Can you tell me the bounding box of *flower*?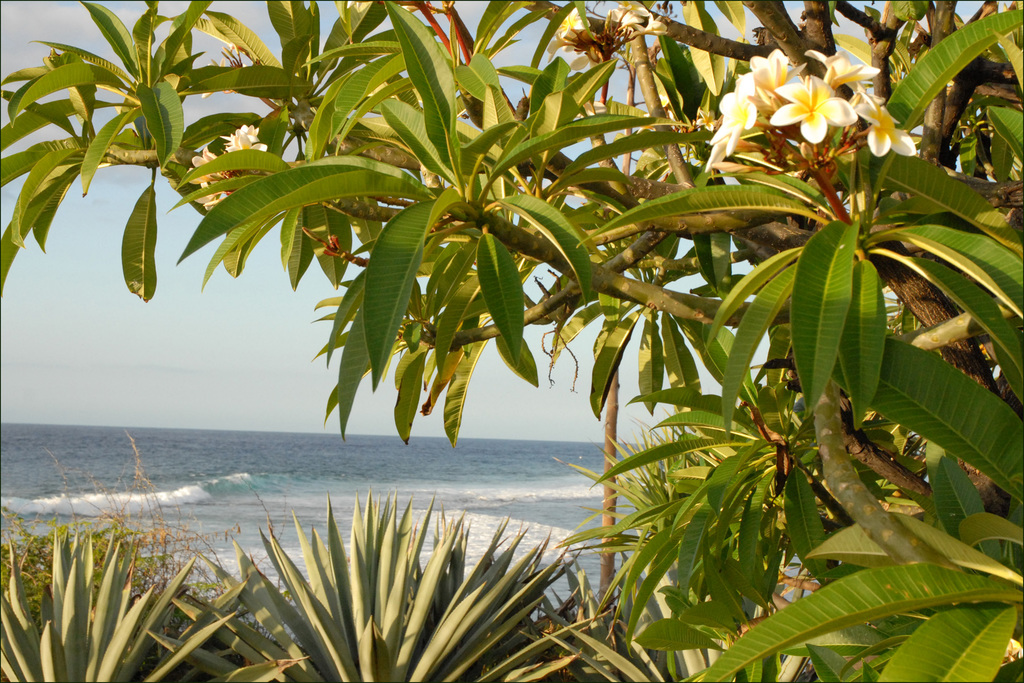
{"x1": 225, "y1": 134, "x2": 268, "y2": 151}.
